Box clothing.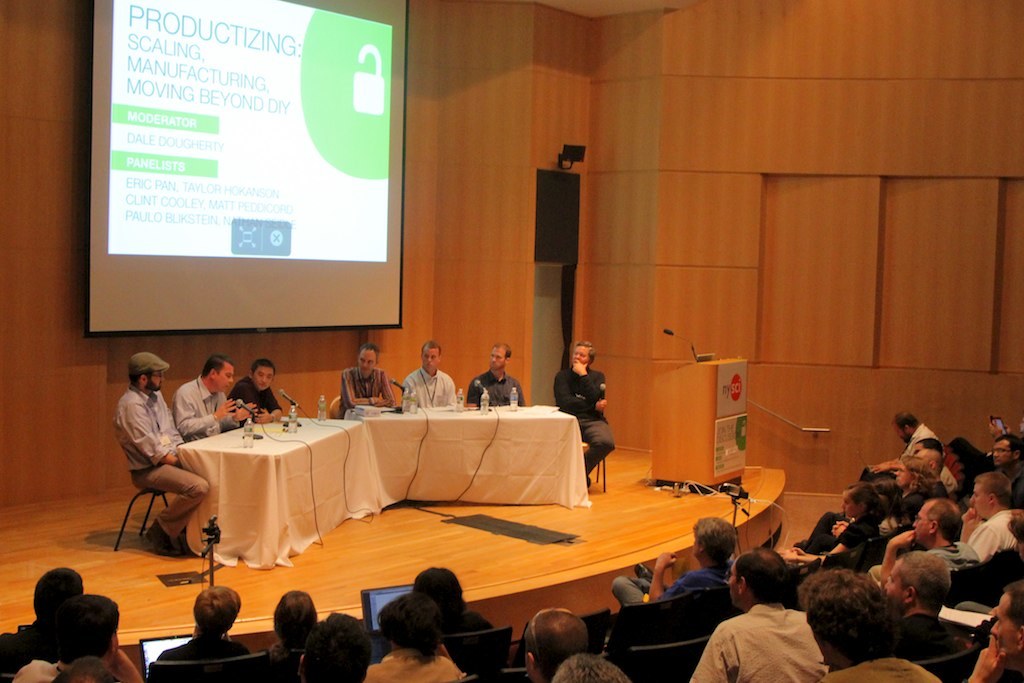
x1=5 y1=661 x2=144 y2=682.
